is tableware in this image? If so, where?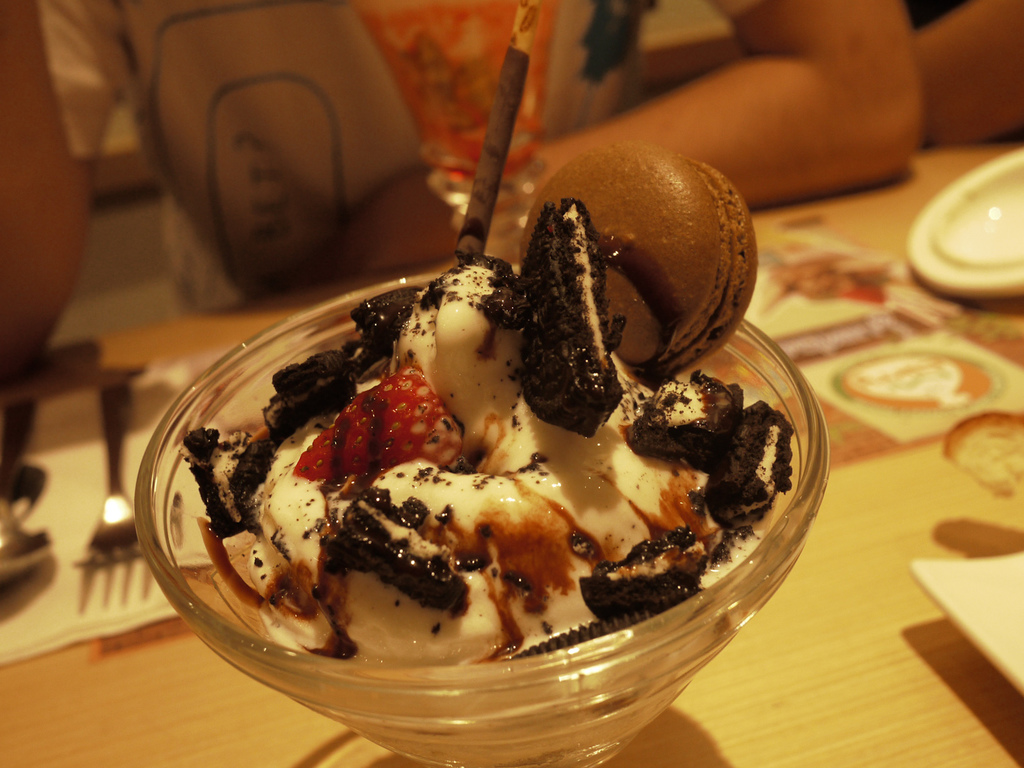
Yes, at (896, 156, 1022, 308).
